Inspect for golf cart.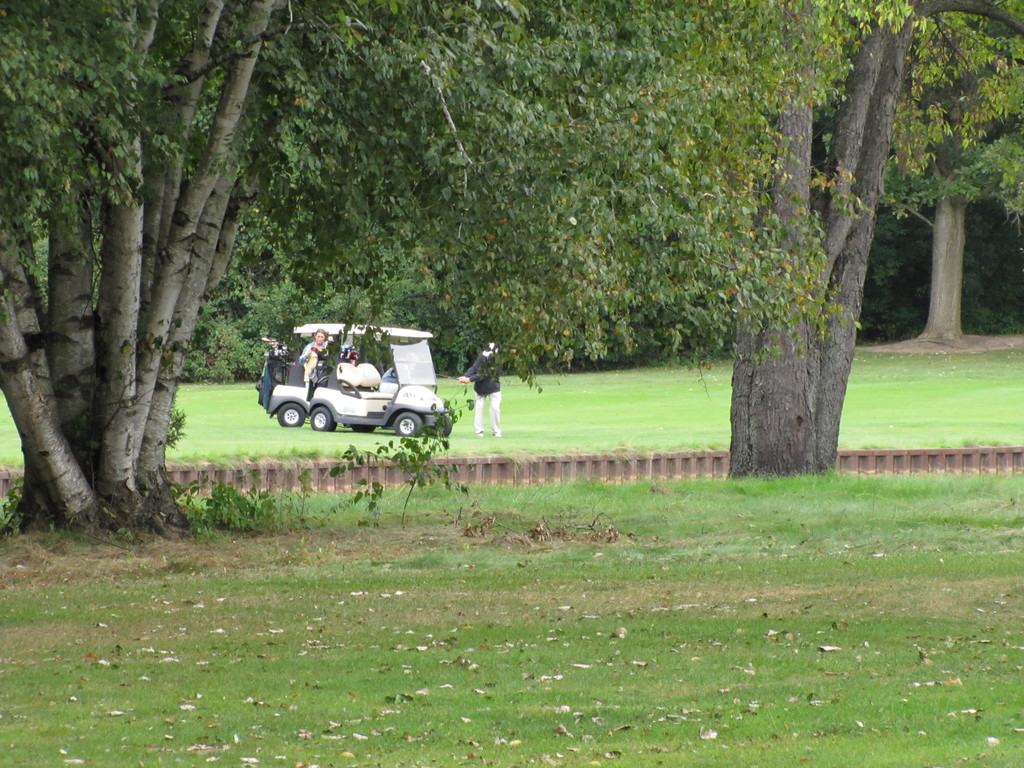
Inspection: <box>308,324,454,438</box>.
